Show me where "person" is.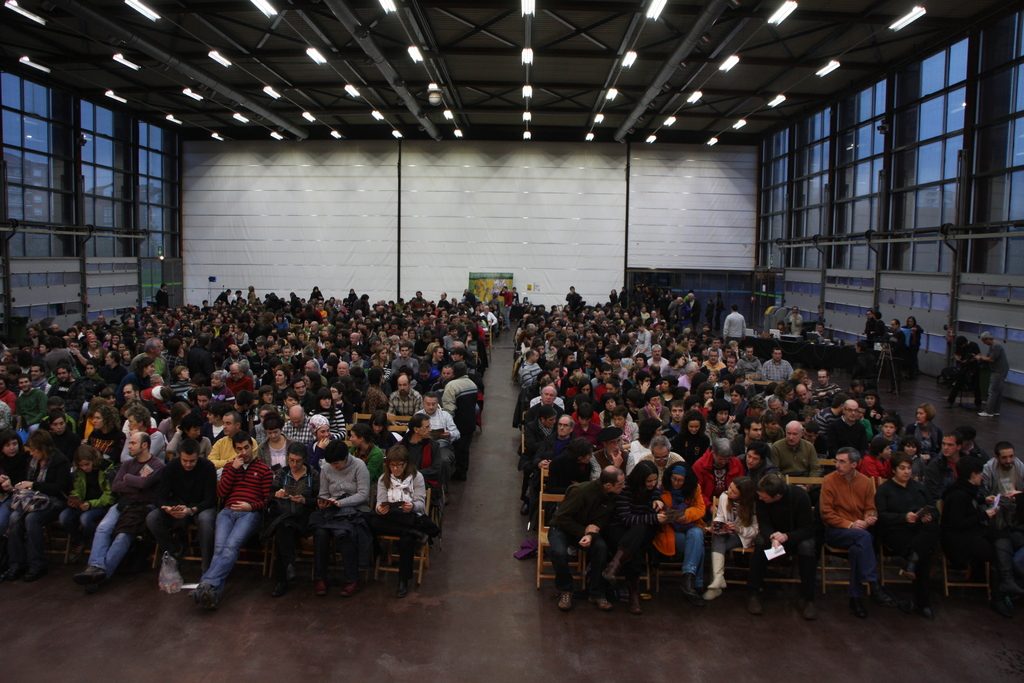
"person" is at 660,351,685,377.
